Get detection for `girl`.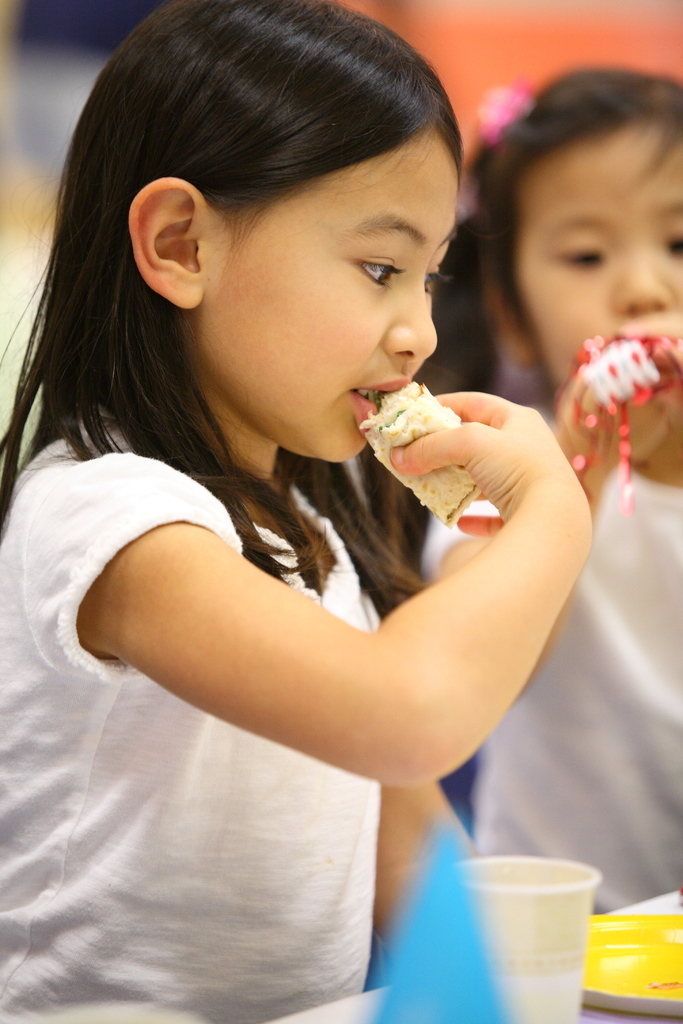
Detection: left=366, top=63, right=682, bottom=915.
